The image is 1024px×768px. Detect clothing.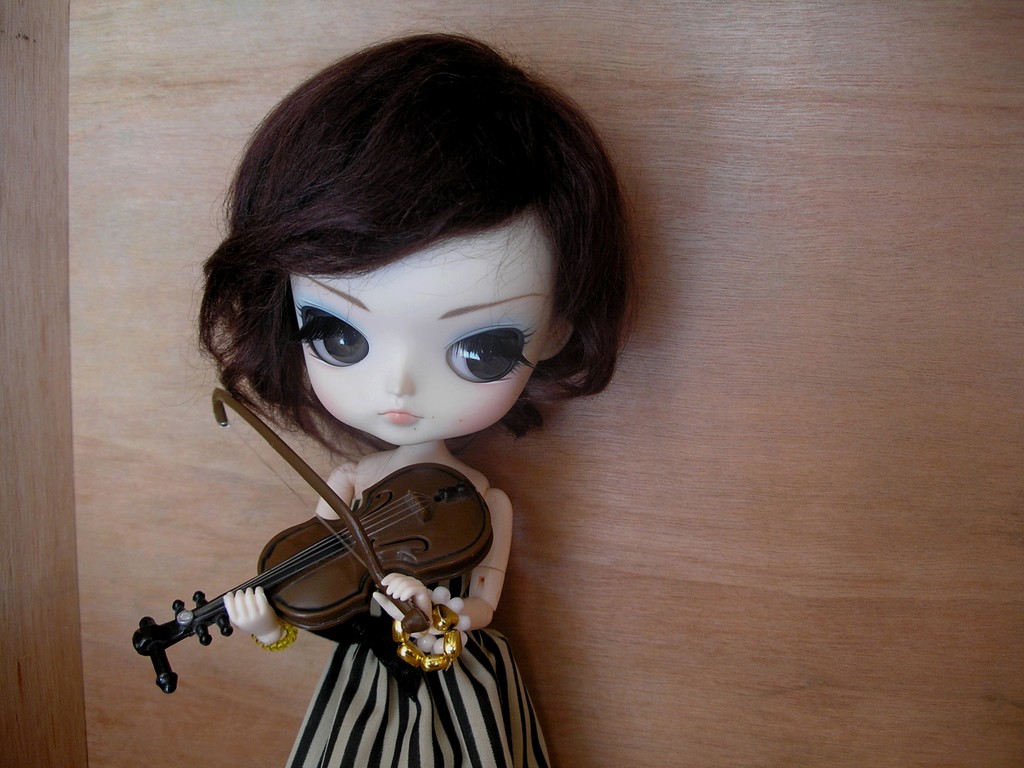
Detection: {"x1": 285, "y1": 494, "x2": 571, "y2": 767}.
